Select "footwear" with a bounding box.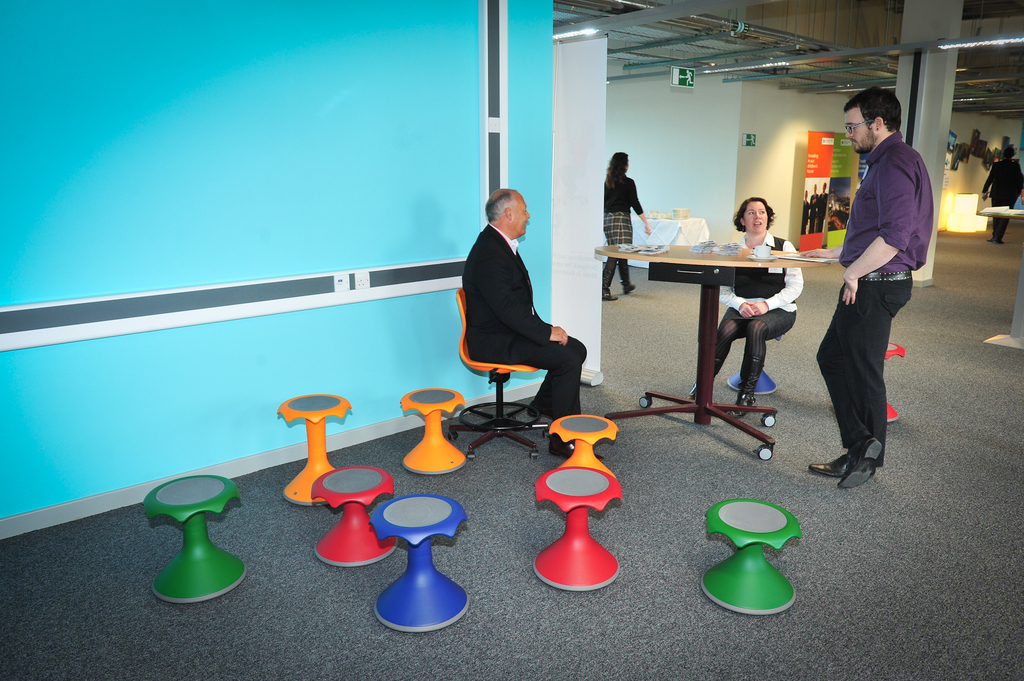
select_region(548, 436, 601, 463).
